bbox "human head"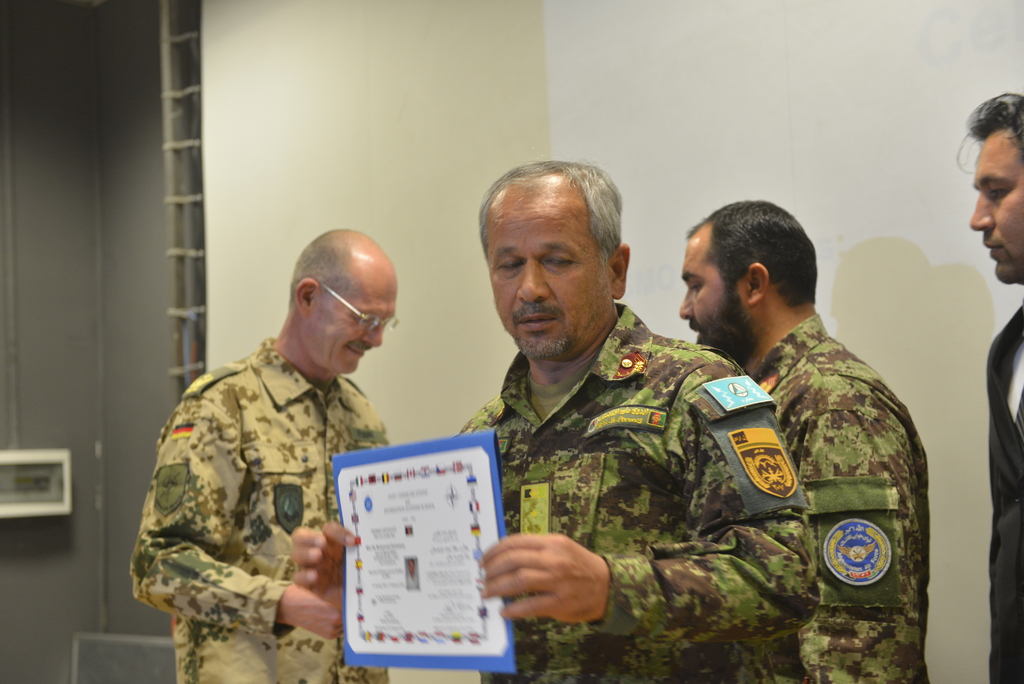
left=481, top=156, right=659, bottom=350
